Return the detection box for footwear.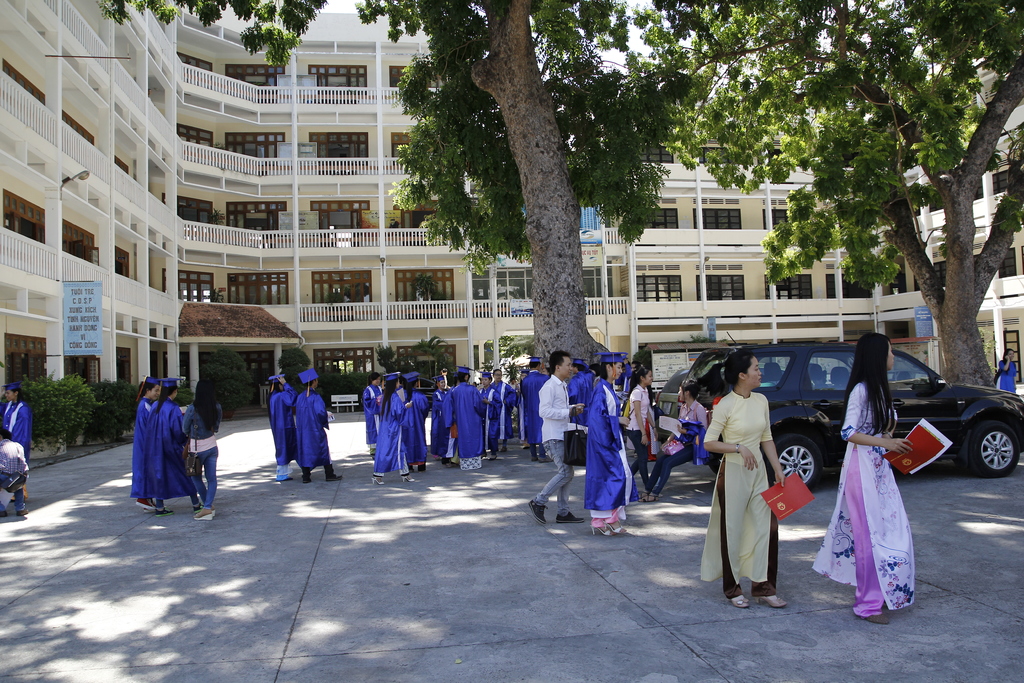
<region>136, 497, 154, 507</region>.
